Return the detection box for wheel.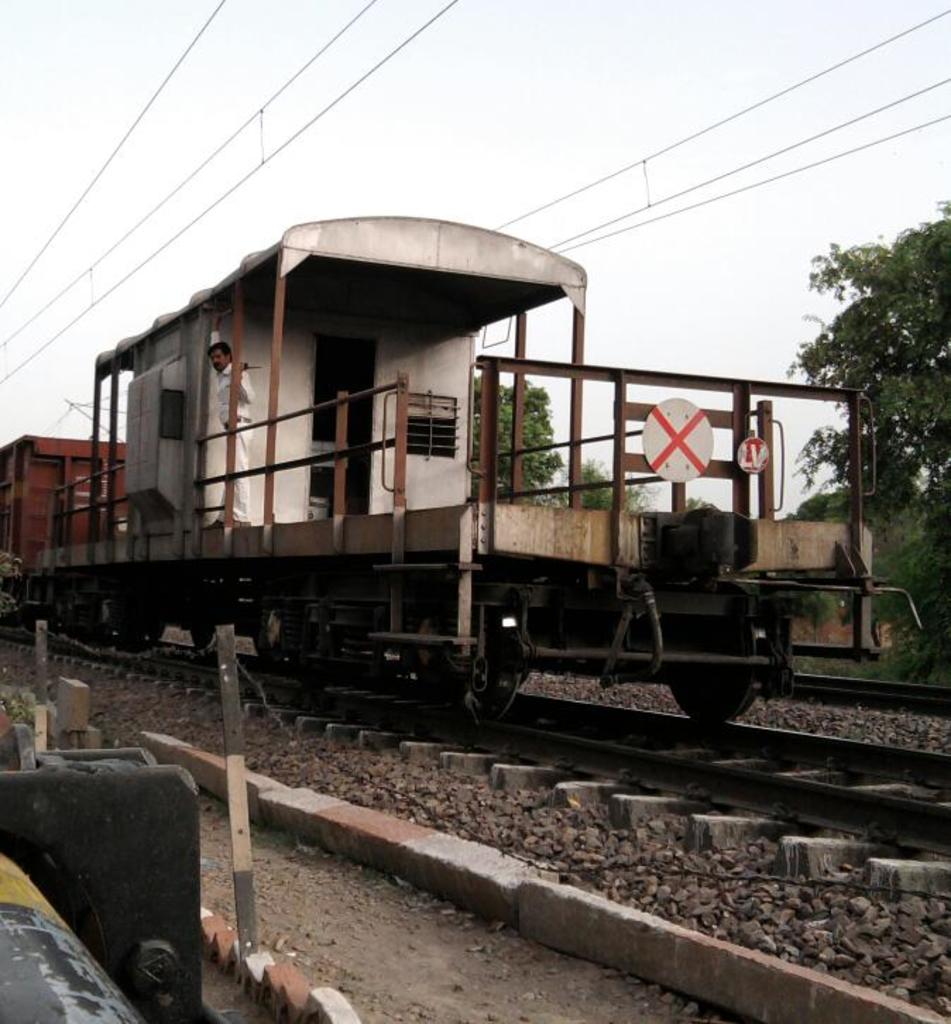
box(464, 625, 519, 721).
